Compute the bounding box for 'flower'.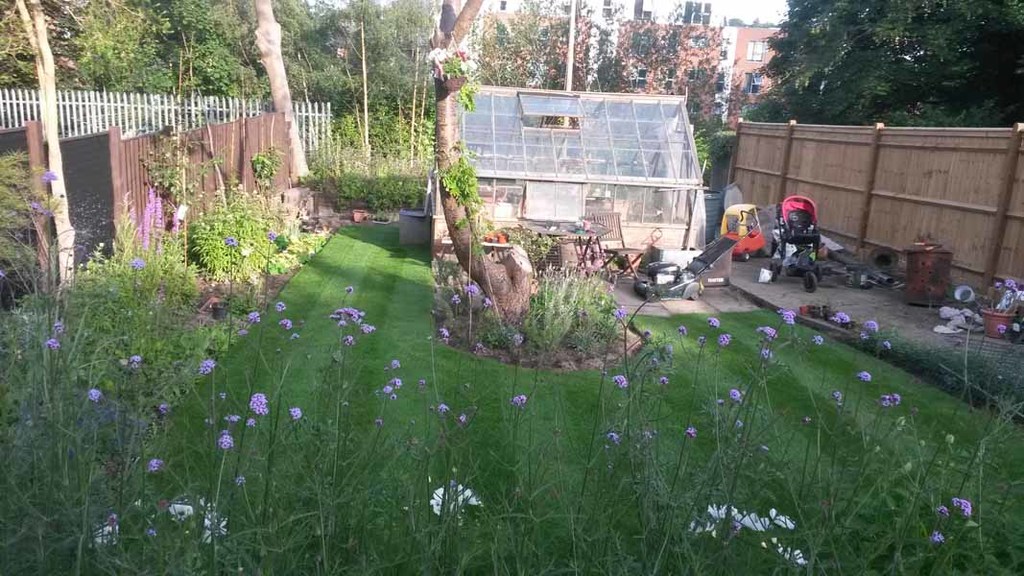
[left=43, top=171, right=57, bottom=181].
